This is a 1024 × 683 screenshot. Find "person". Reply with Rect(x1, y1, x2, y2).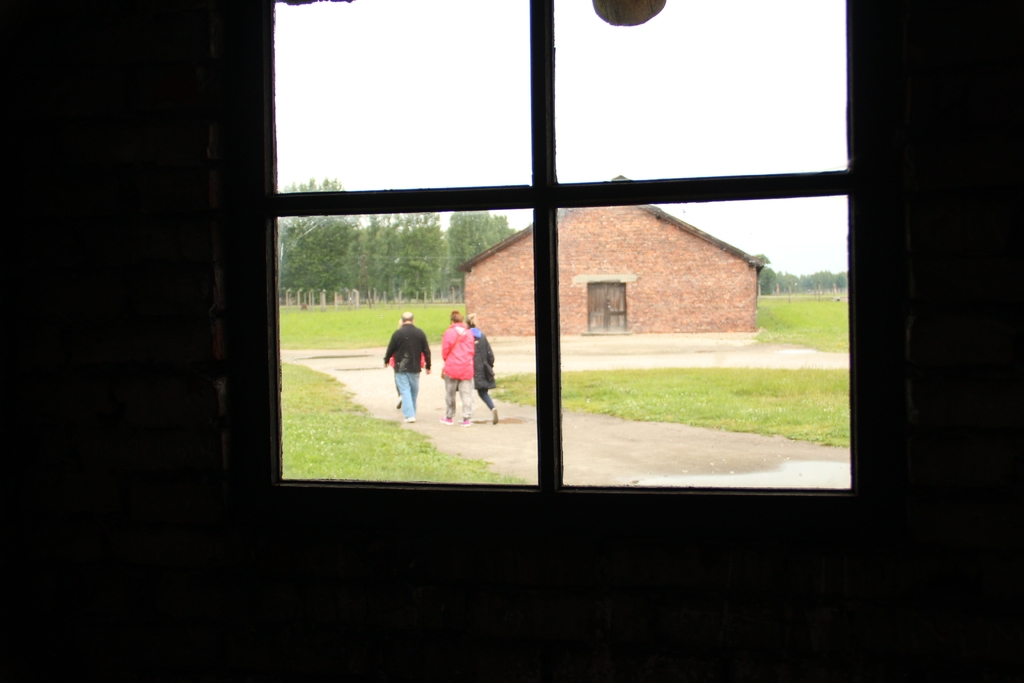
Rect(440, 311, 472, 427).
